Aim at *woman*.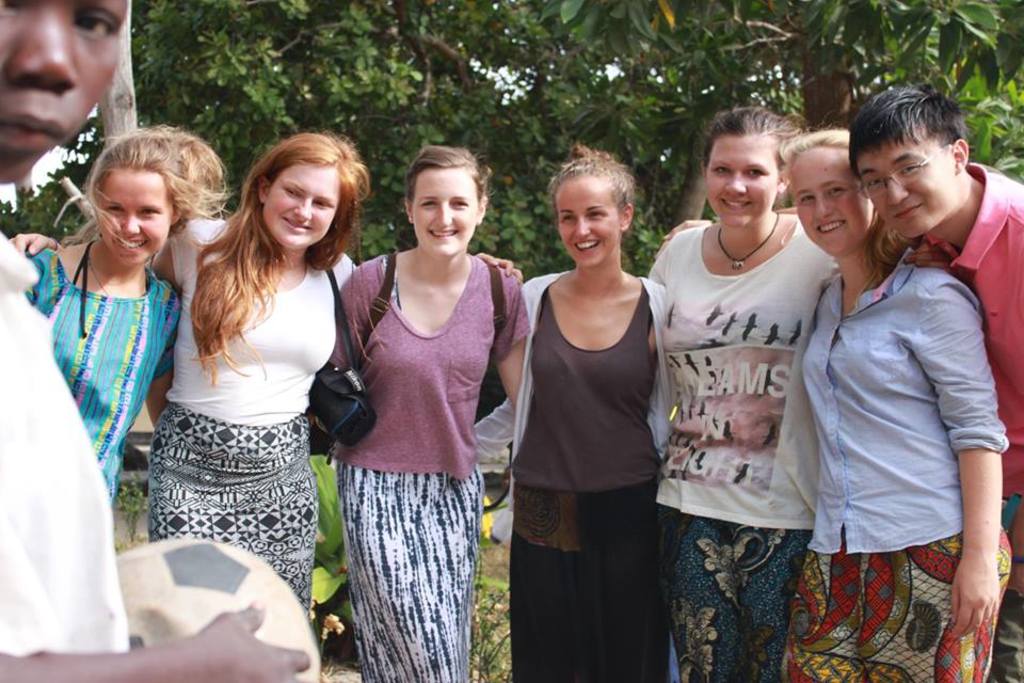
Aimed at (317, 141, 534, 682).
